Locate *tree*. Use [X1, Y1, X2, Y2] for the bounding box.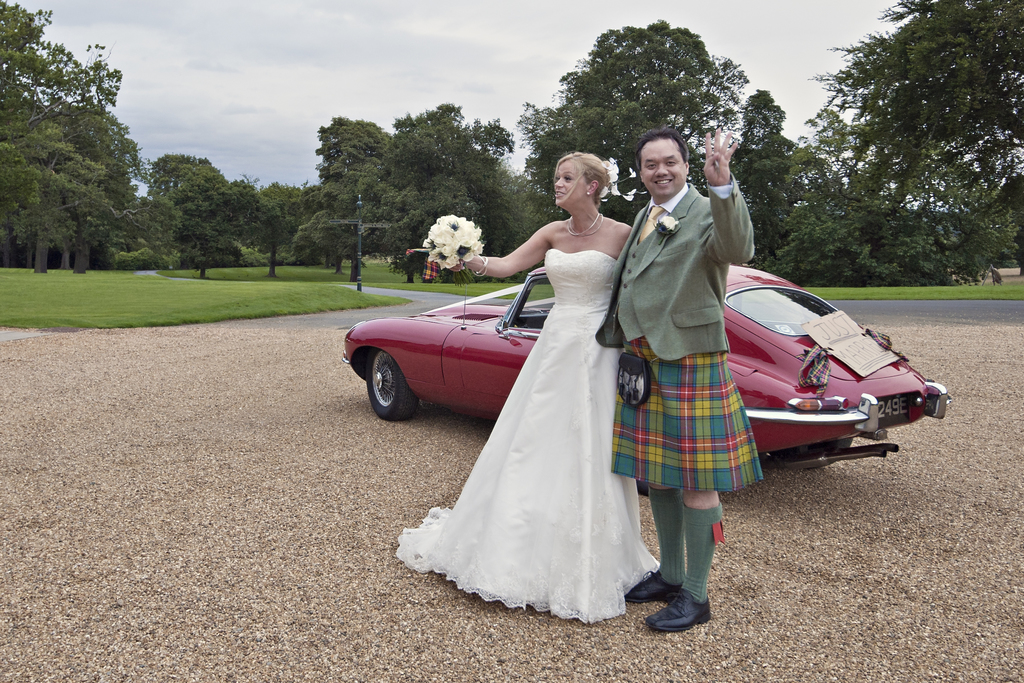
[0, 0, 138, 245].
